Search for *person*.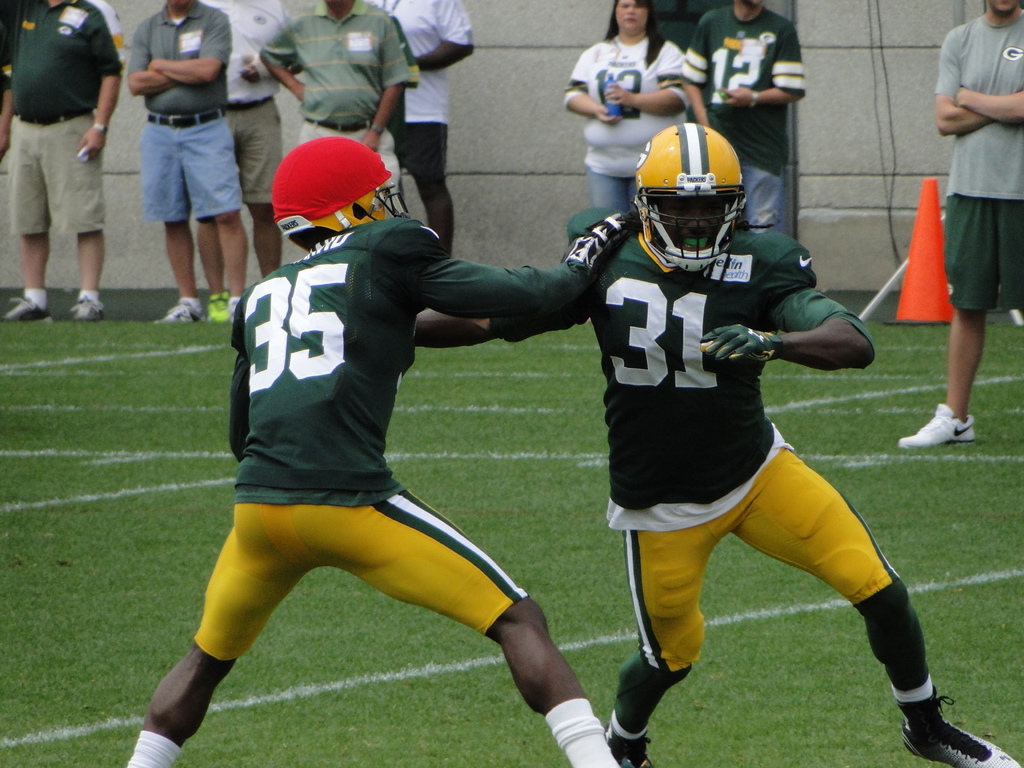
Found at l=680, t=0, r=806, b=236.
